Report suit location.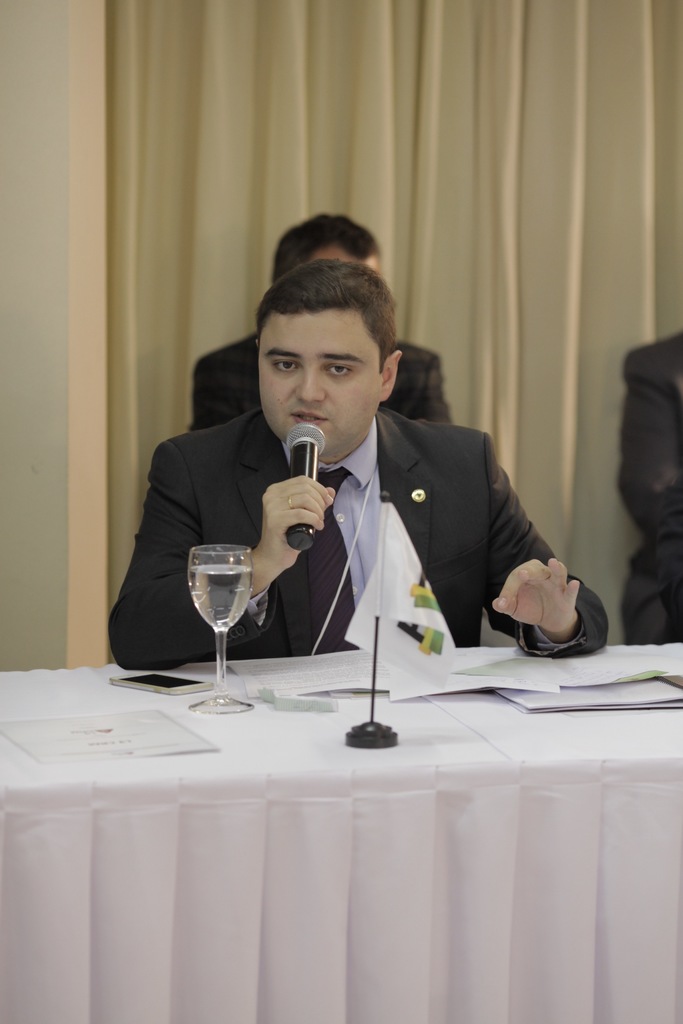
Report: 183,330,453,428.
